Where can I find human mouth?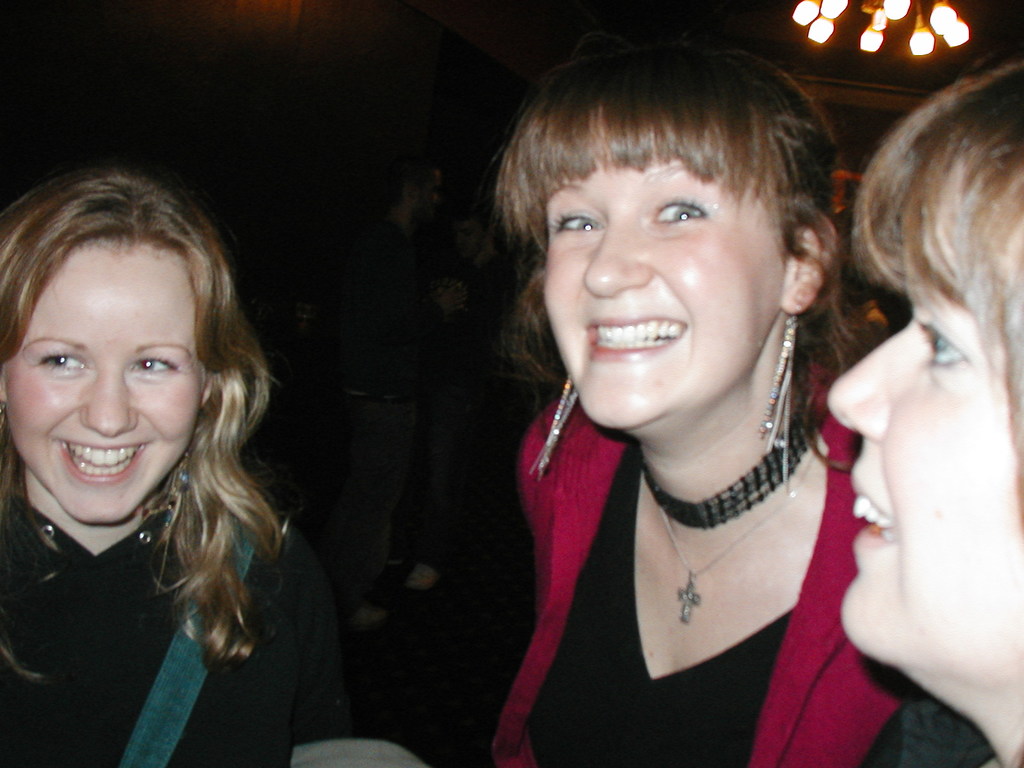
You can find it at x1=851, y1=474, x2=898, y2=556.
